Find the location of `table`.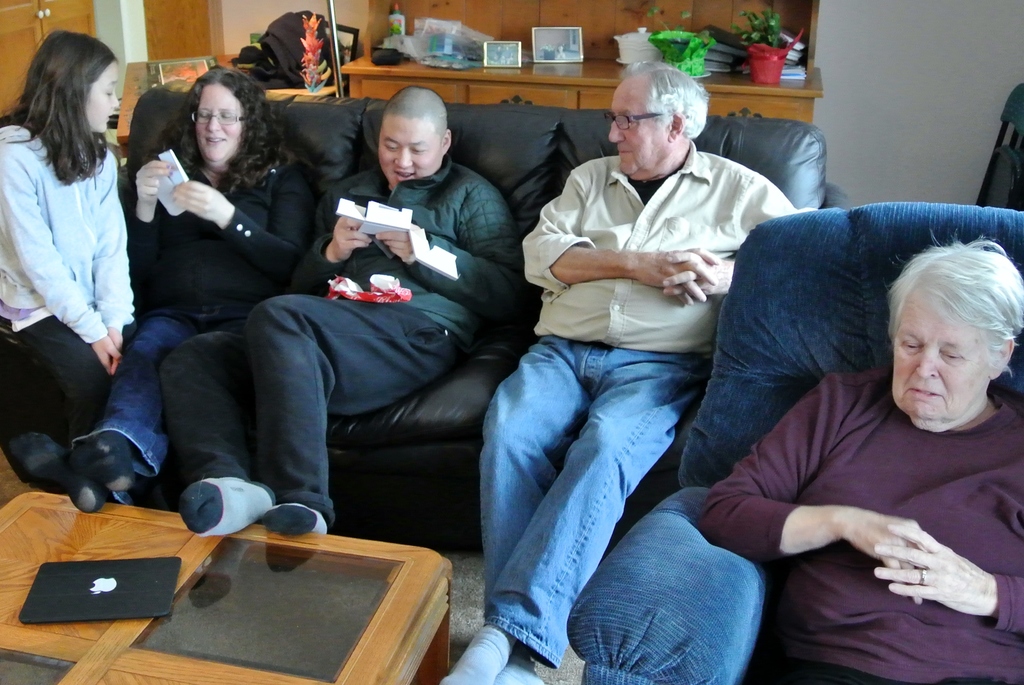
Location: {"left": 0, "top": 482, "right": 475, "bottom": 679}.
